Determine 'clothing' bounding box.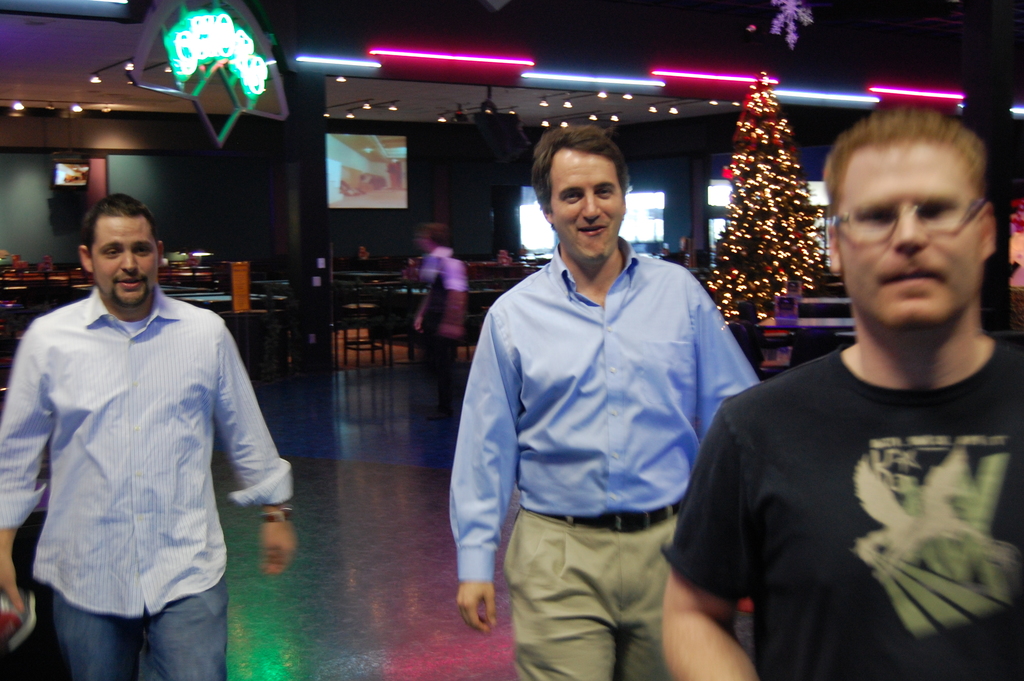
Determined: Rect(15, 248, 268, 675).
